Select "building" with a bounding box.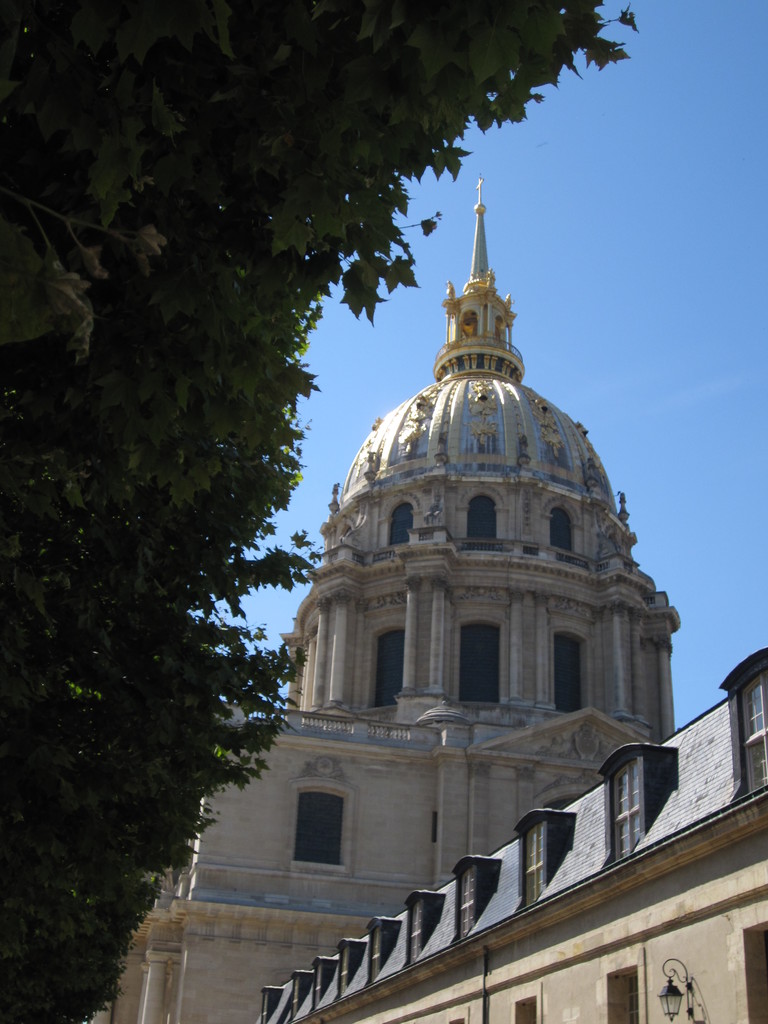
86 179 680 1023.
